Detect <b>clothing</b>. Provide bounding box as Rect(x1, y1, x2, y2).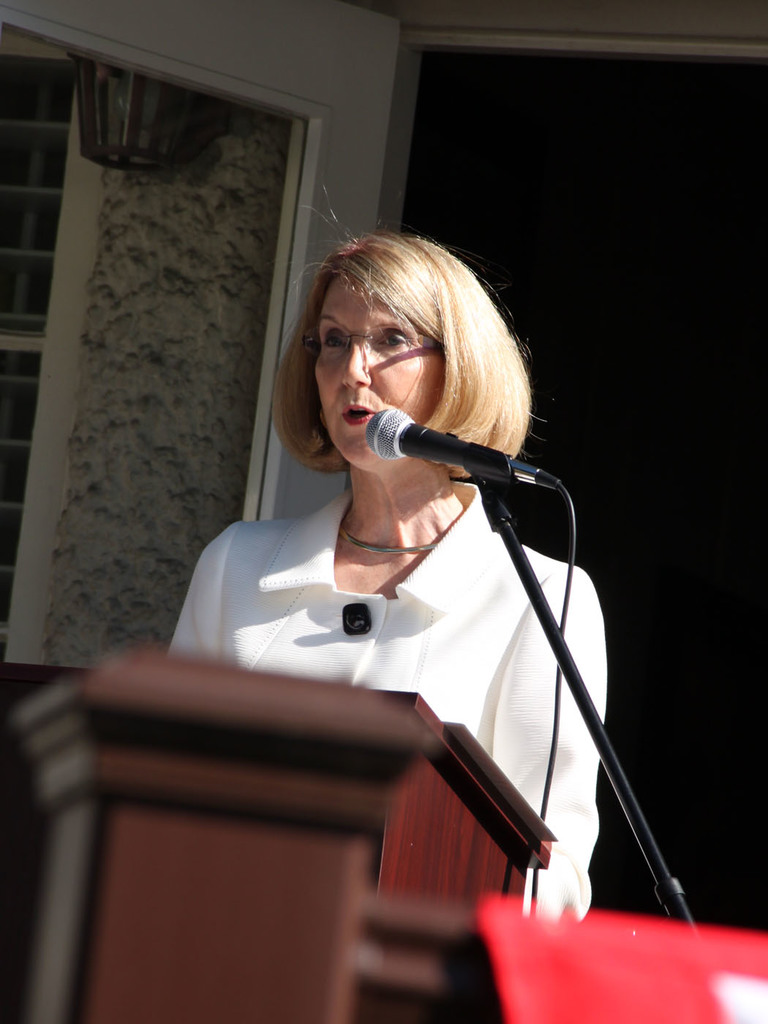
Rect(151, 476, 616, 925).
